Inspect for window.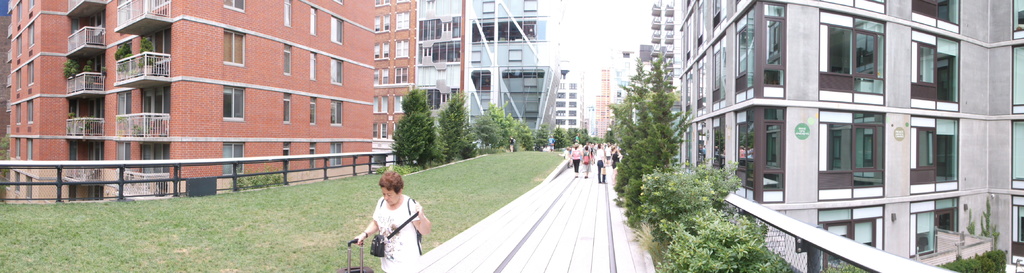
Inspection: 328:58:341:85.
